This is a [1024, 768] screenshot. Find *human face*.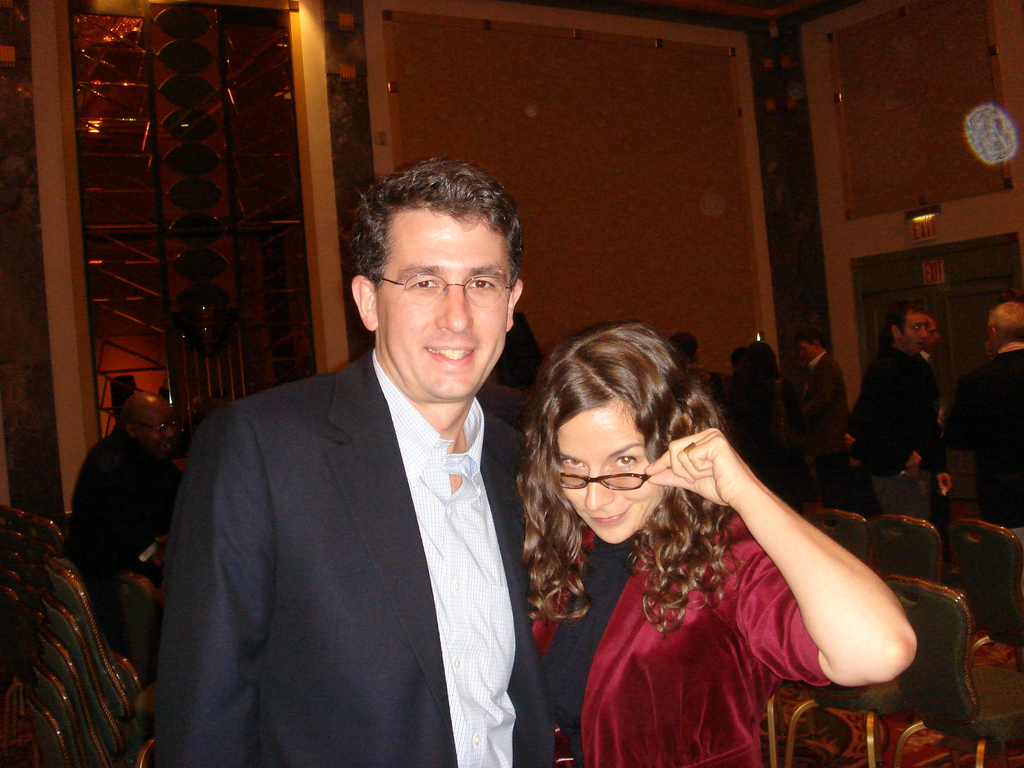
Bounding box: [x1=133, y1=403, x2=177, y2=461].
